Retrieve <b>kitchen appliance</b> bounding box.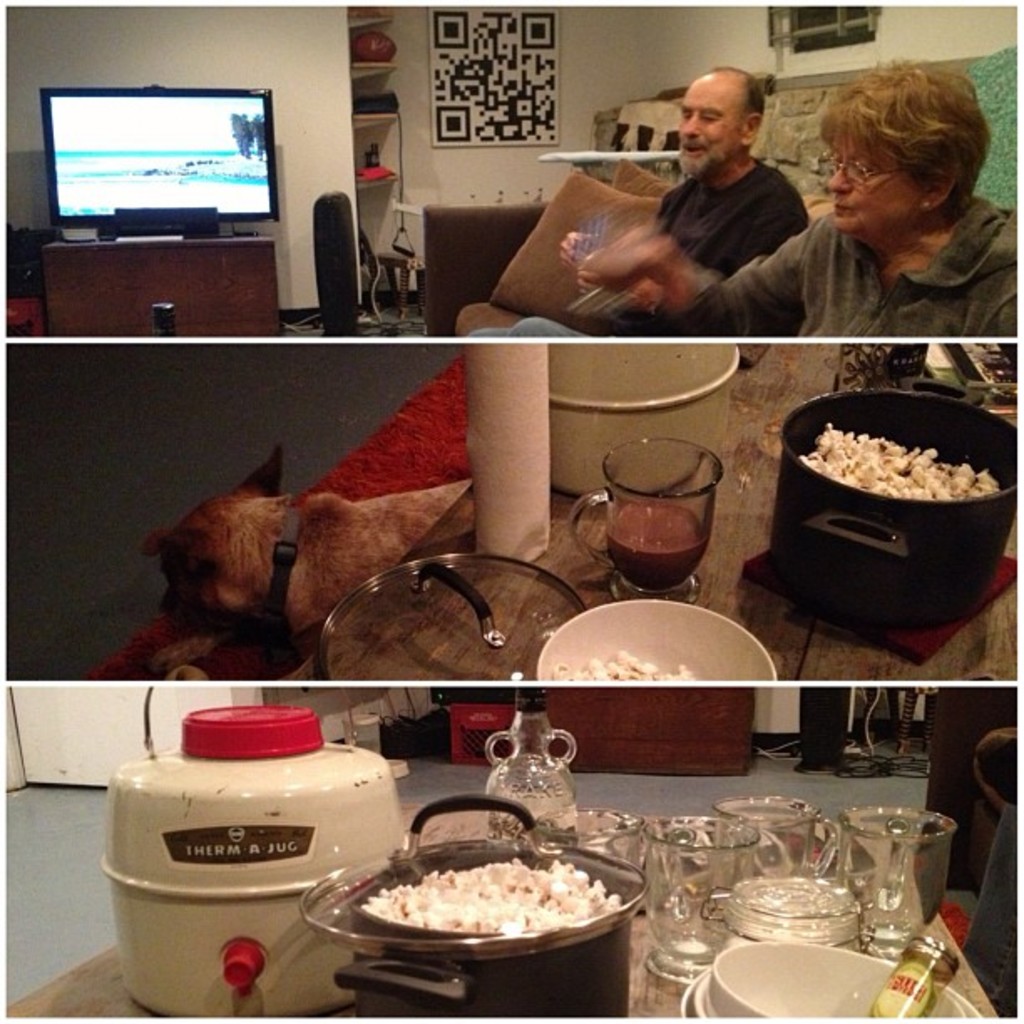
Bounding box: (99, 706, 403, 1022).
